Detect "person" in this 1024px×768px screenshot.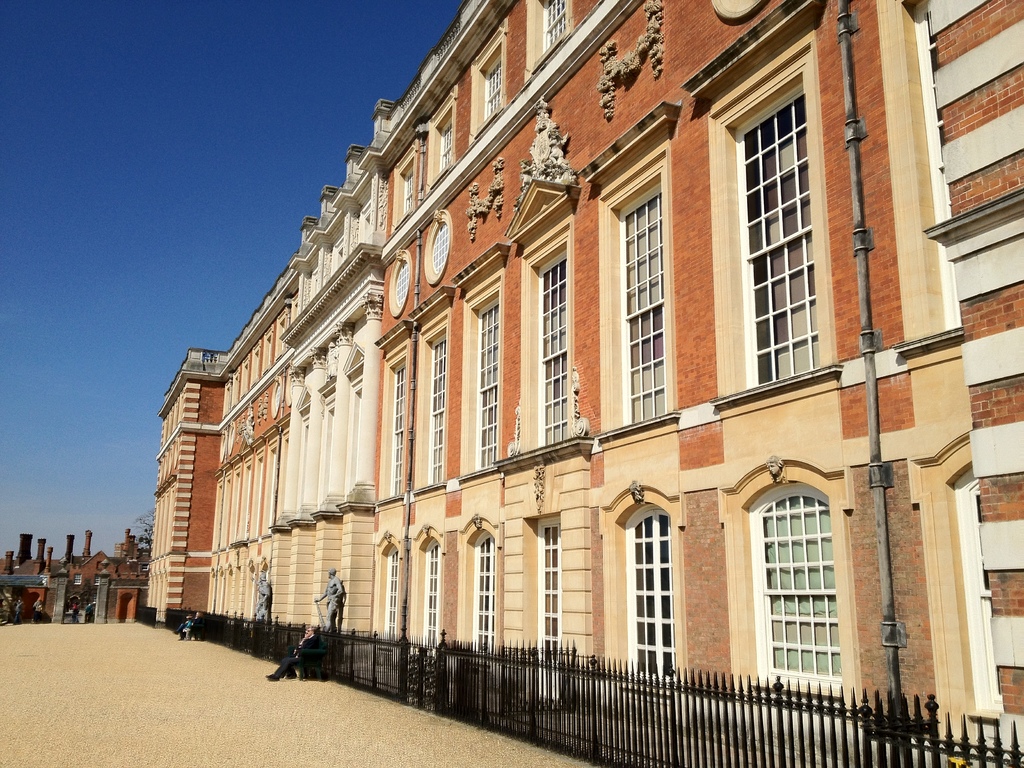
Detection: 314/565/349/637.
